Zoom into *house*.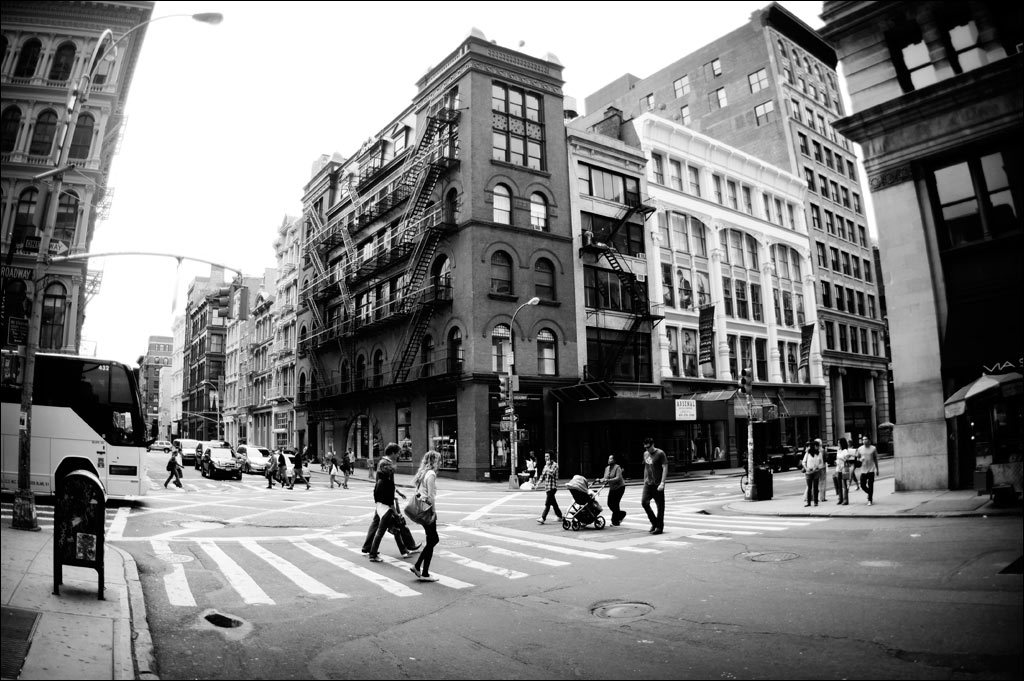
Zoom target: detection(188, 269, 232, 447).
